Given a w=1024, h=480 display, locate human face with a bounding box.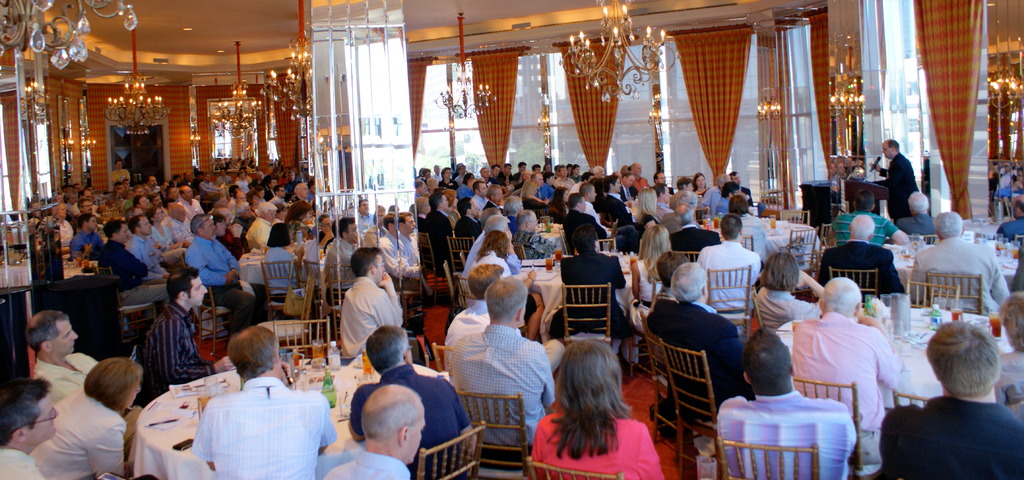
Located: pyautogui.locateOnScreen(579, 196, 586, 213).
